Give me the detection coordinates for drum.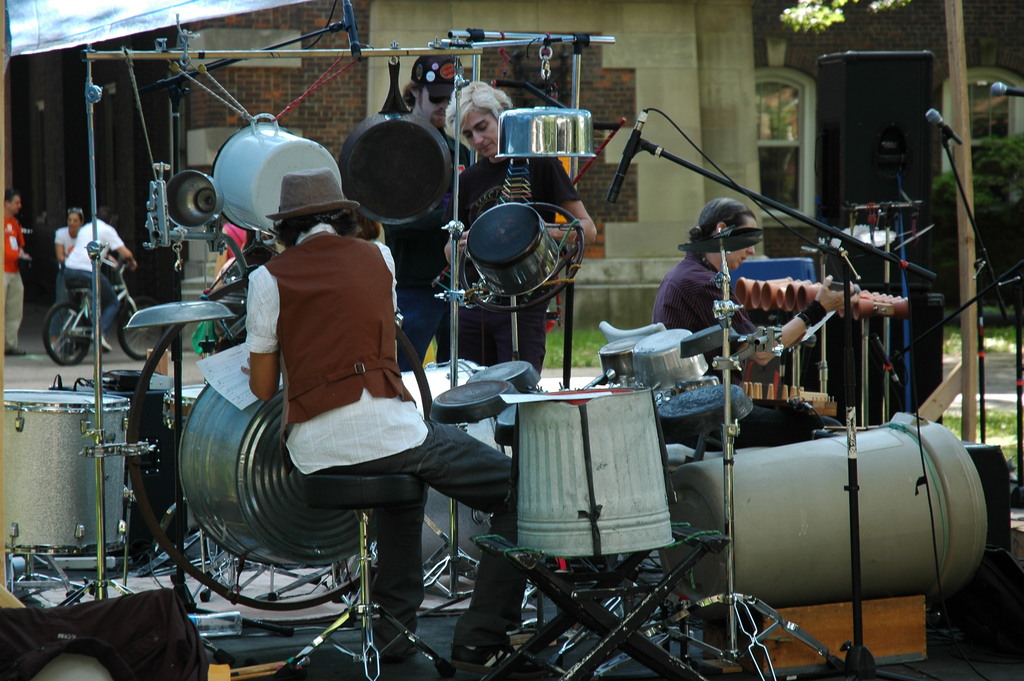
[161, 385, 205, 429].
